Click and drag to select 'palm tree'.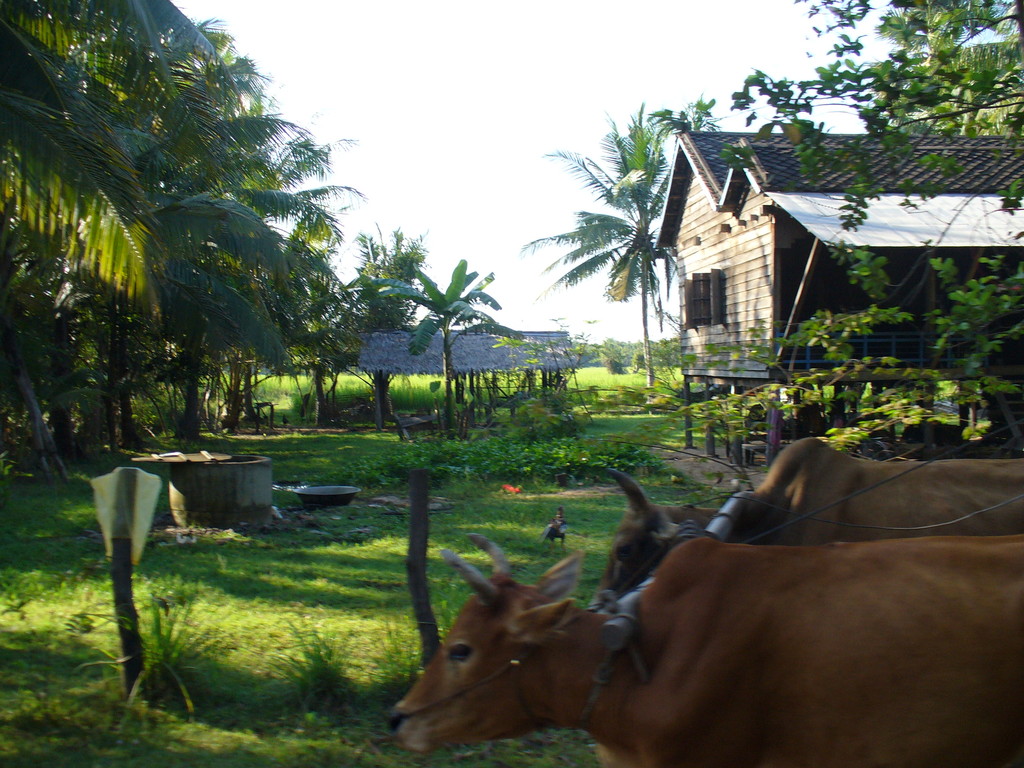
Selection: detection(246, 155, 390, 457).
